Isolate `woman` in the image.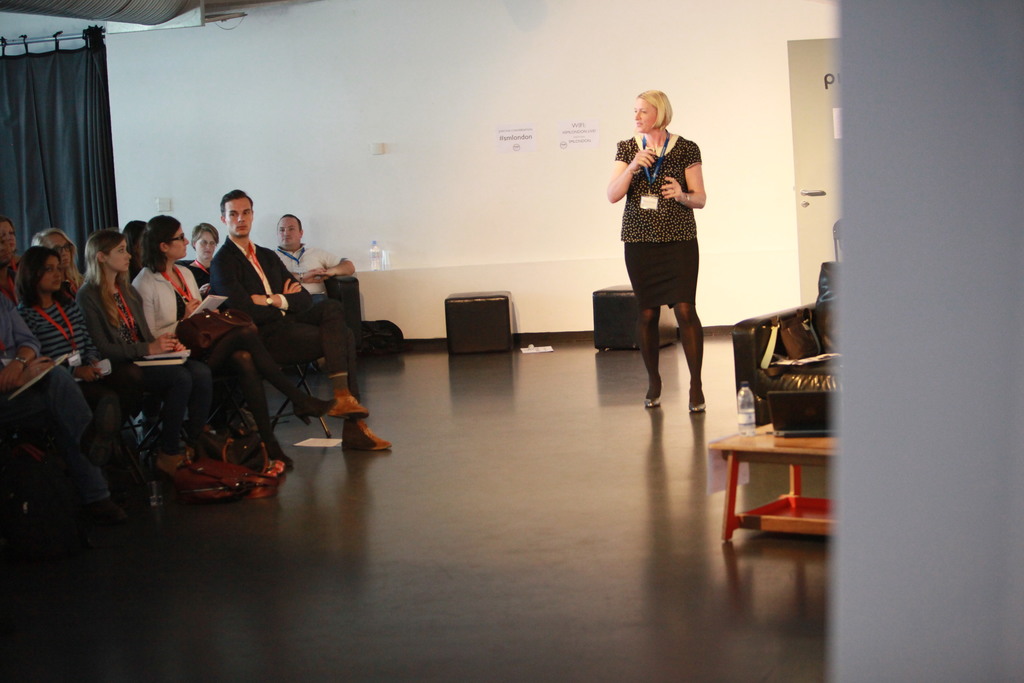
Isolated region: <region>607, 89, 705, 415</region>.
